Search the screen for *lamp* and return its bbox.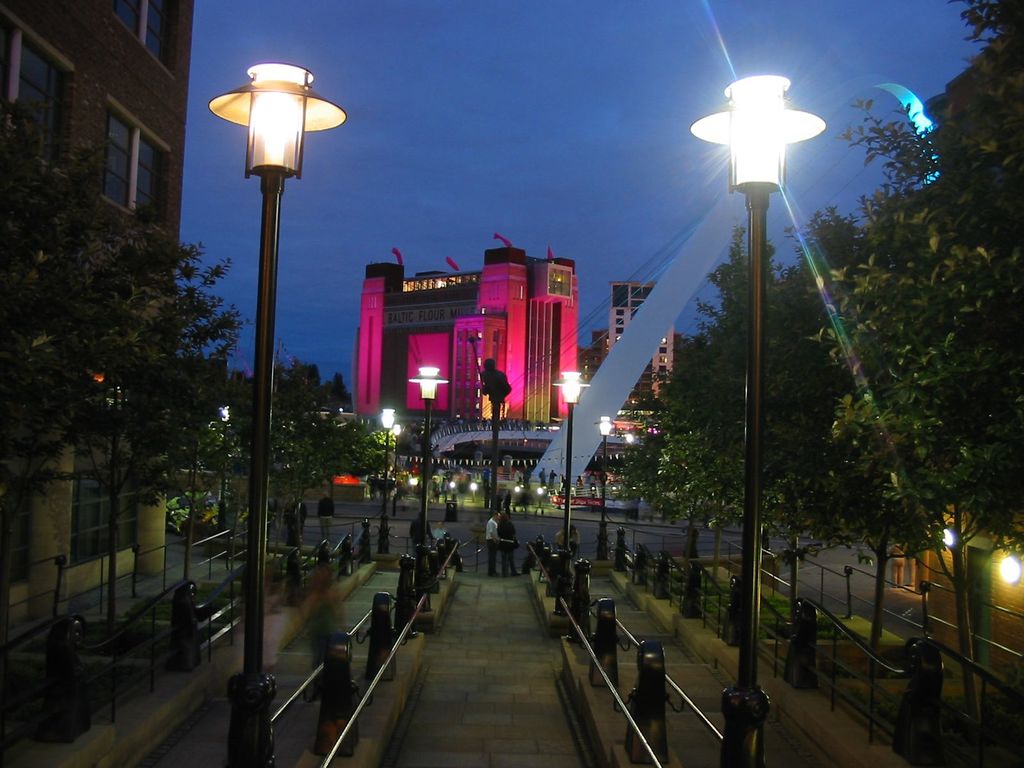
Found: box(451, 480, 457, 499).
